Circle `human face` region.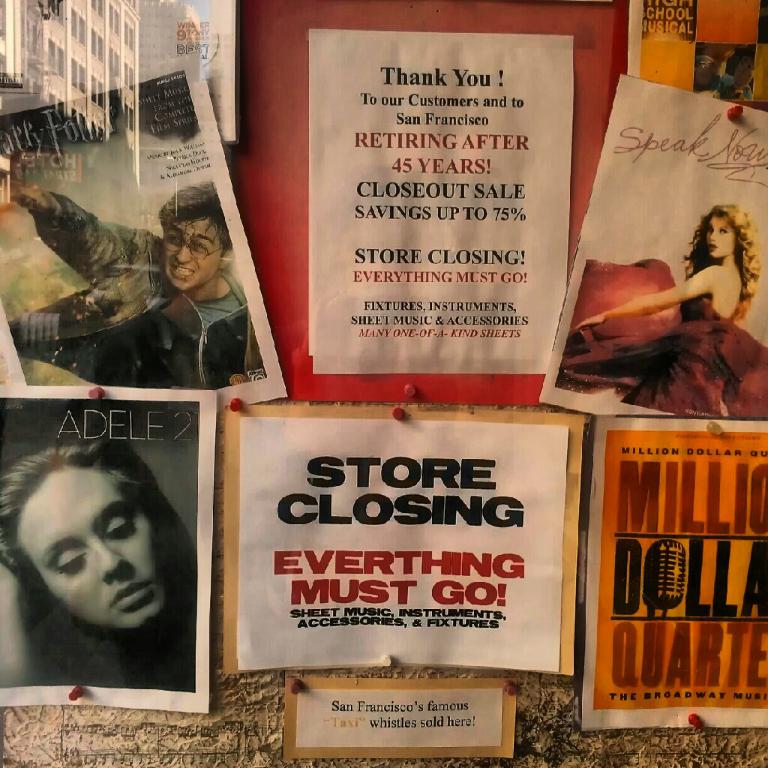
Region: region(164, 215, 220, 288).
